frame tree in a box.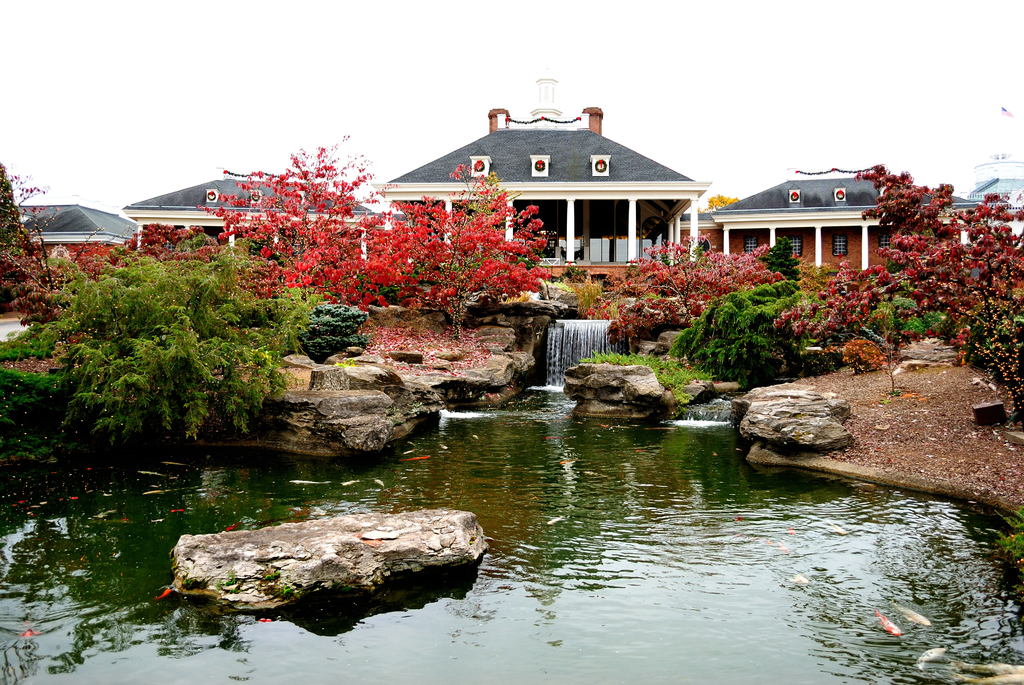
crop(0, 139, 558, 433).
